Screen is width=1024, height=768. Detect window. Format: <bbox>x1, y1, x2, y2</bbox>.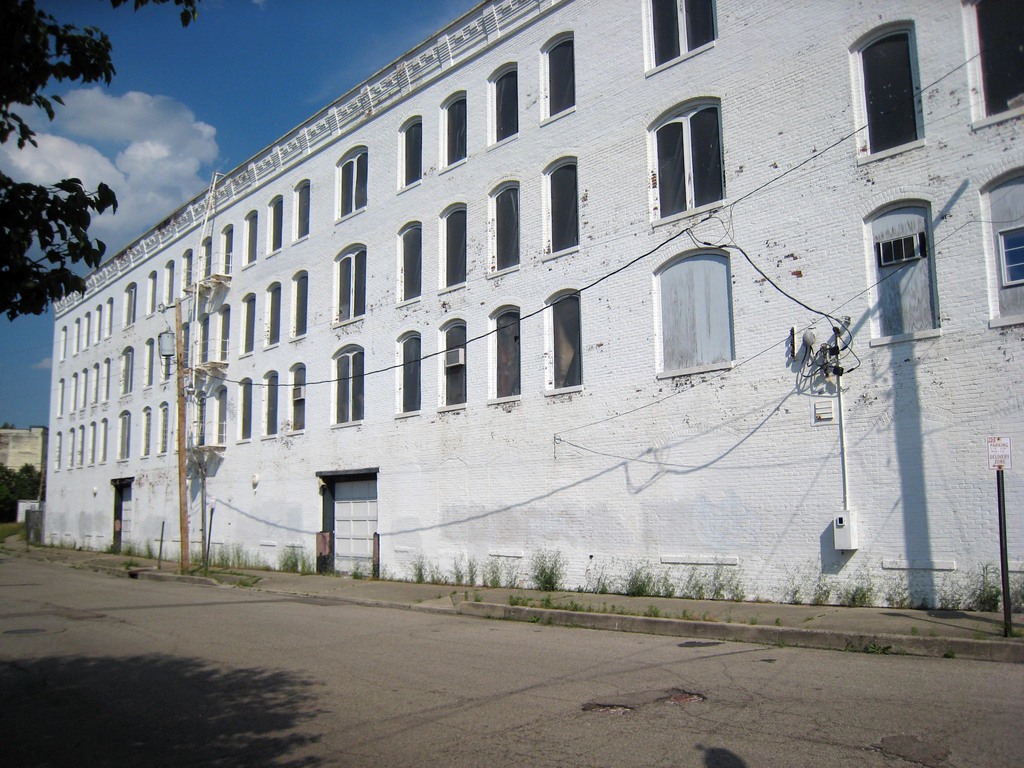
<bbox>335, 141, 368, 223</bbox>.
